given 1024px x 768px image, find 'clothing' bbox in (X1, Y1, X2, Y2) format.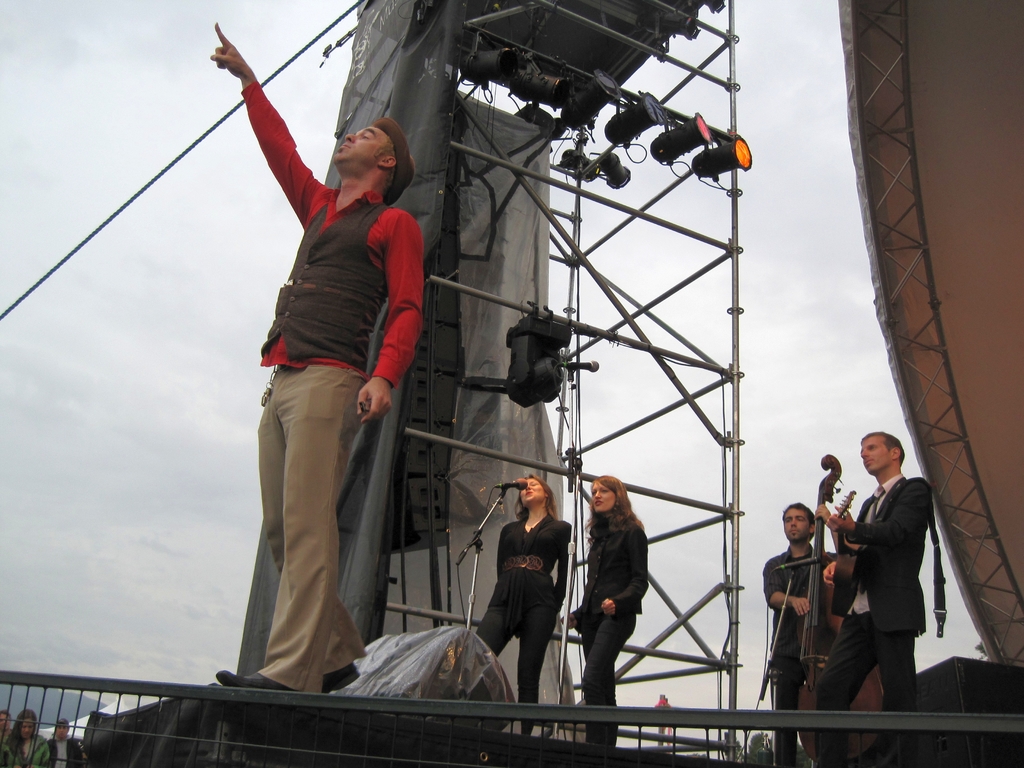
(569, 508, 648, 741).
